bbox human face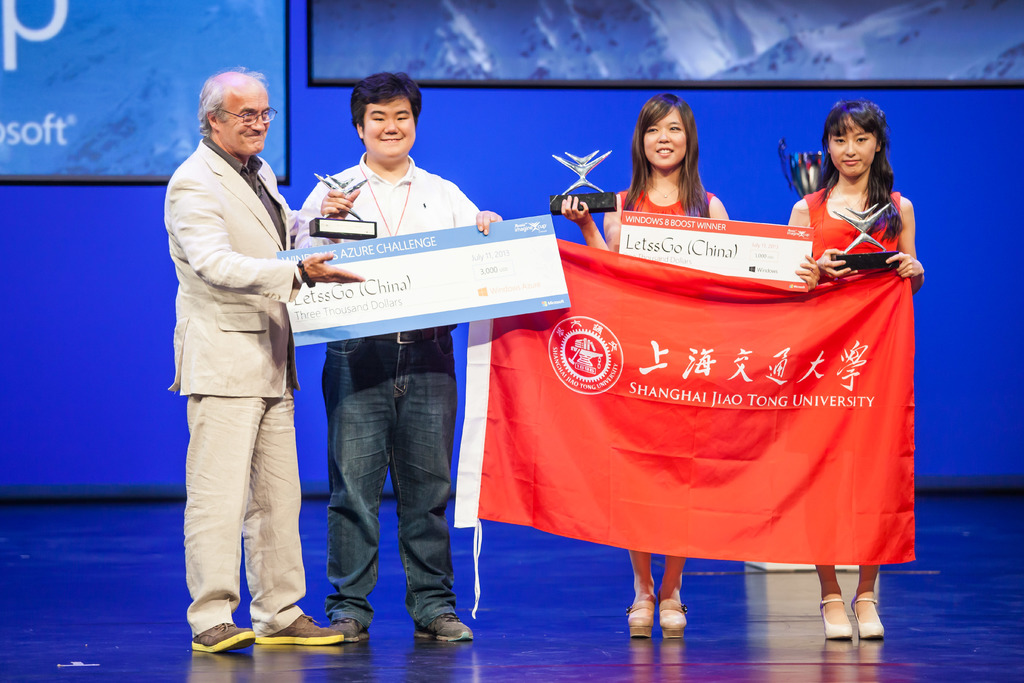
pyautogui.locateOnScreen(829, 115, 876, 178)
